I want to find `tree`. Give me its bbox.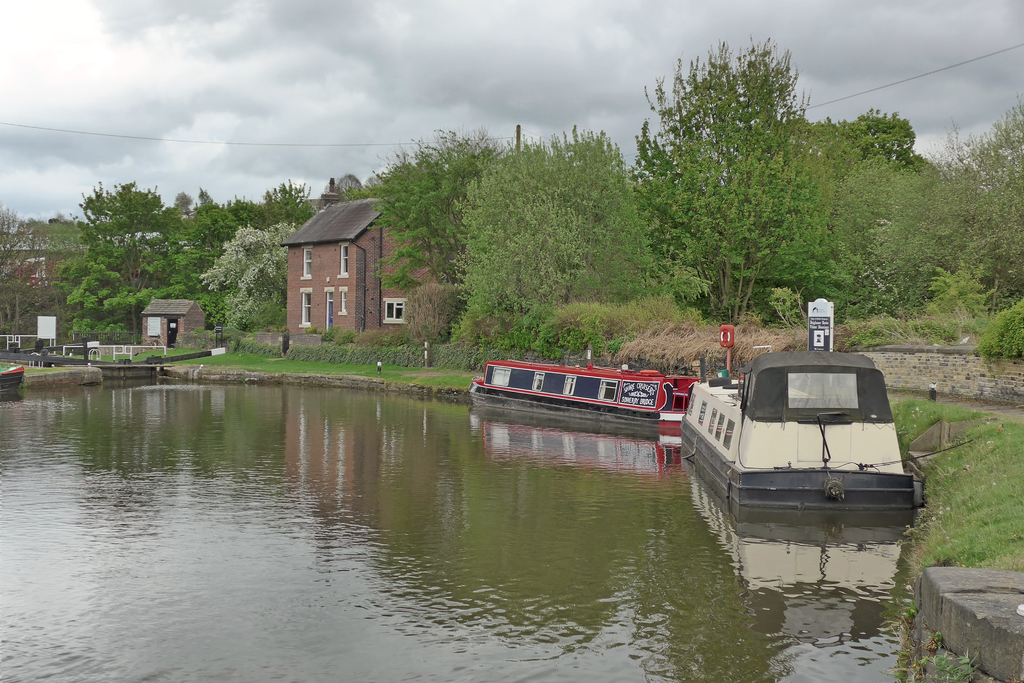
<box>169,188,196,215</box>.
